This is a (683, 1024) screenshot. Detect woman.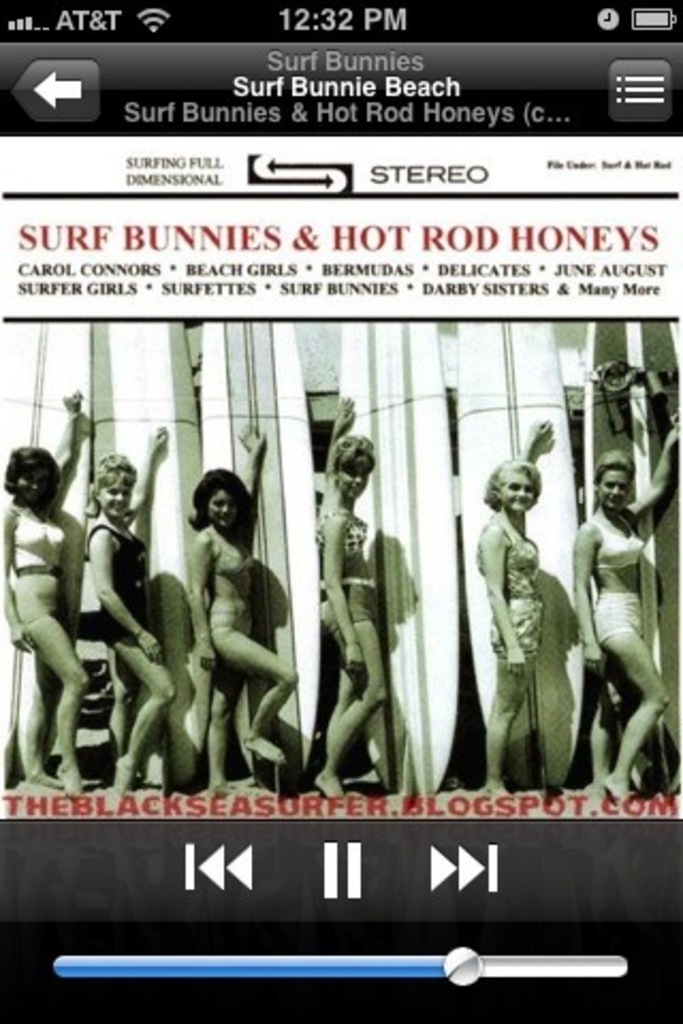
detection(476, 410, 563, 809).
